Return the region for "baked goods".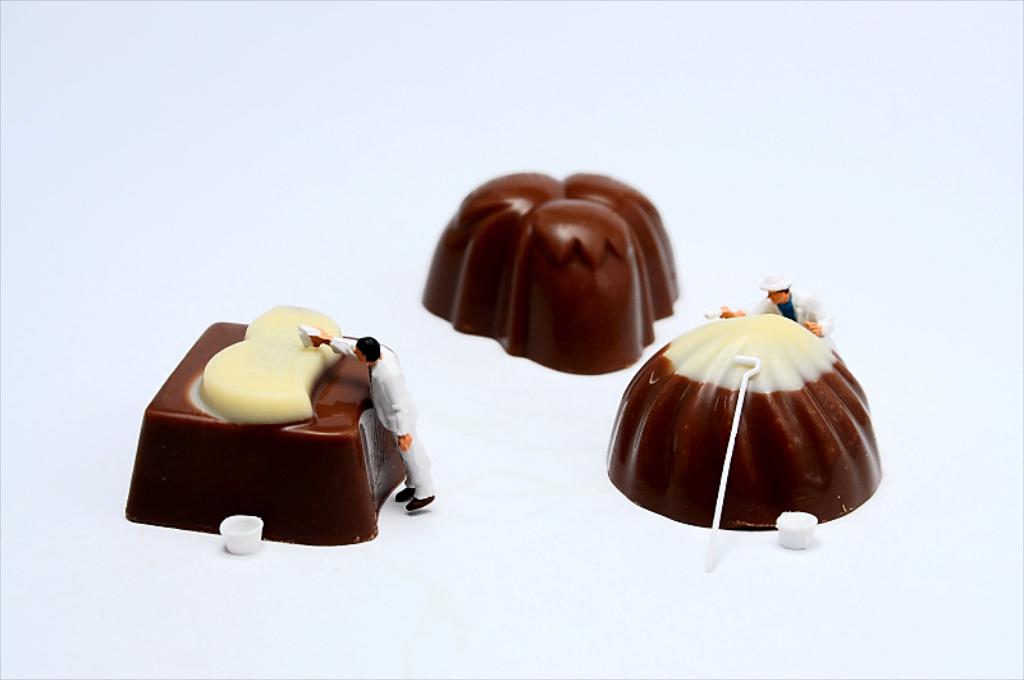
Rect(416, 160, 678, 378).
